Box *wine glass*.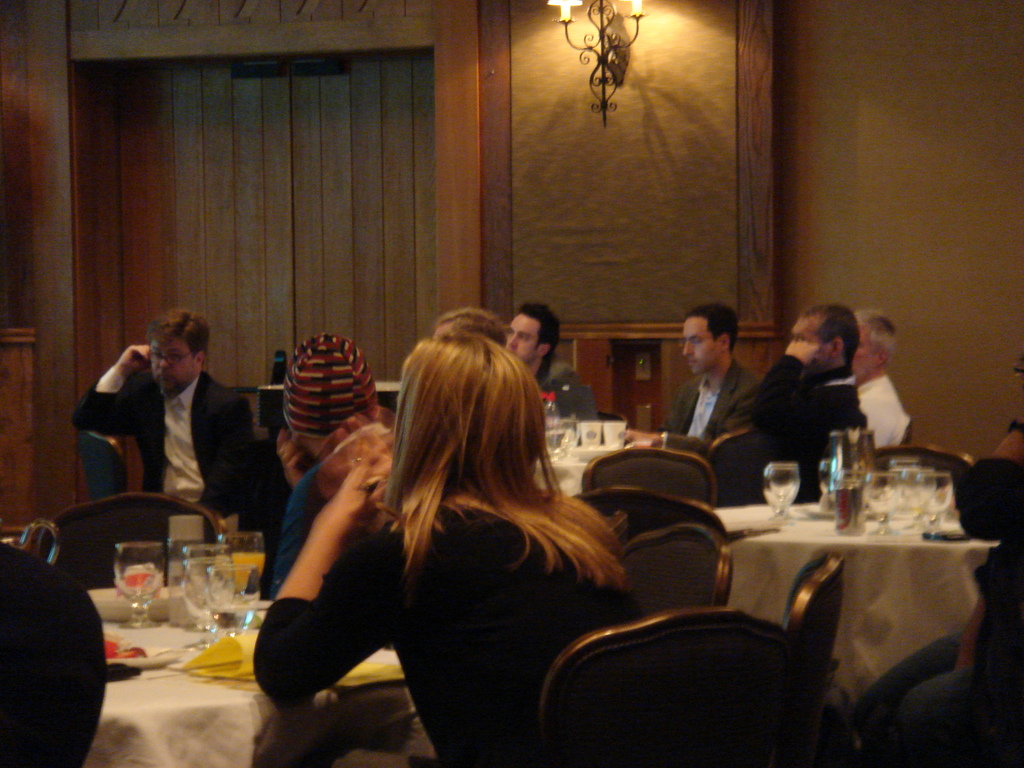
(112, 538, 166, 631).
